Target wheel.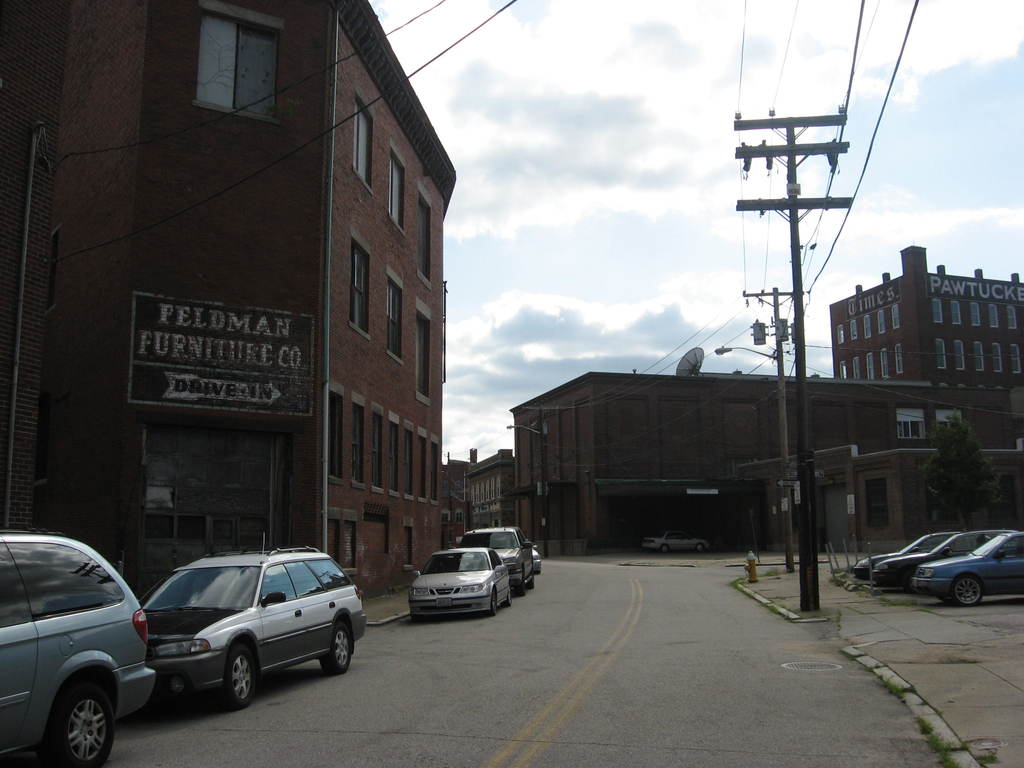
Target region: 219, 648, 260, 700.
